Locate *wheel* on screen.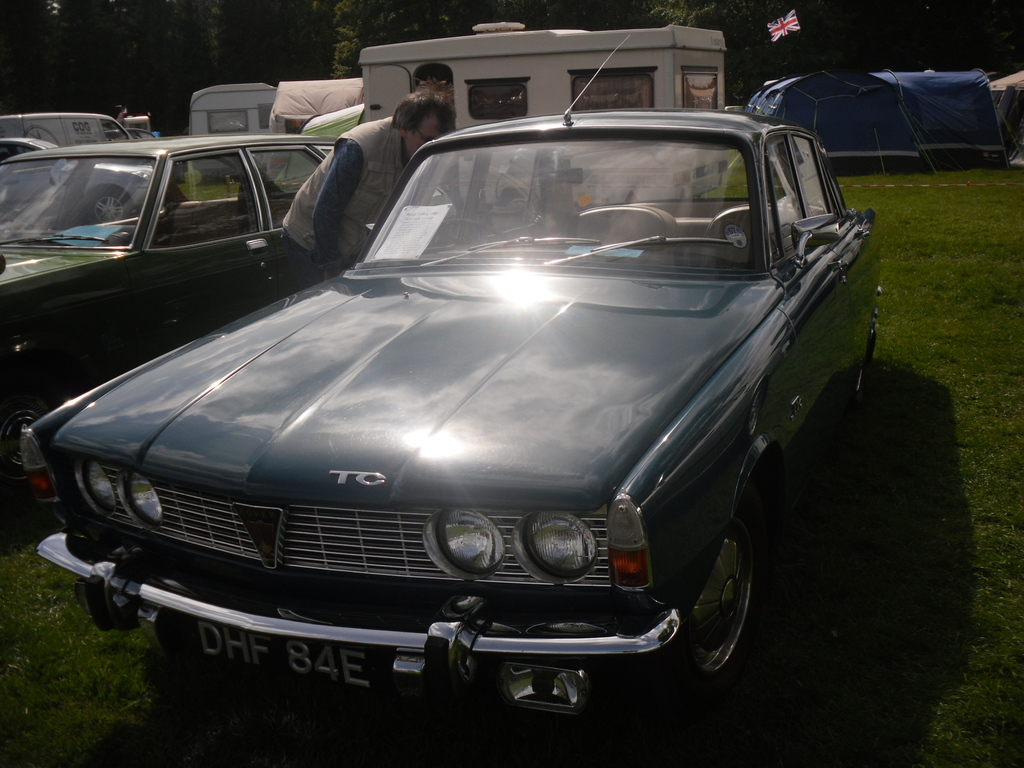
On screen at pyautogui.locateOnScreen(436, 216, 512, 242).
